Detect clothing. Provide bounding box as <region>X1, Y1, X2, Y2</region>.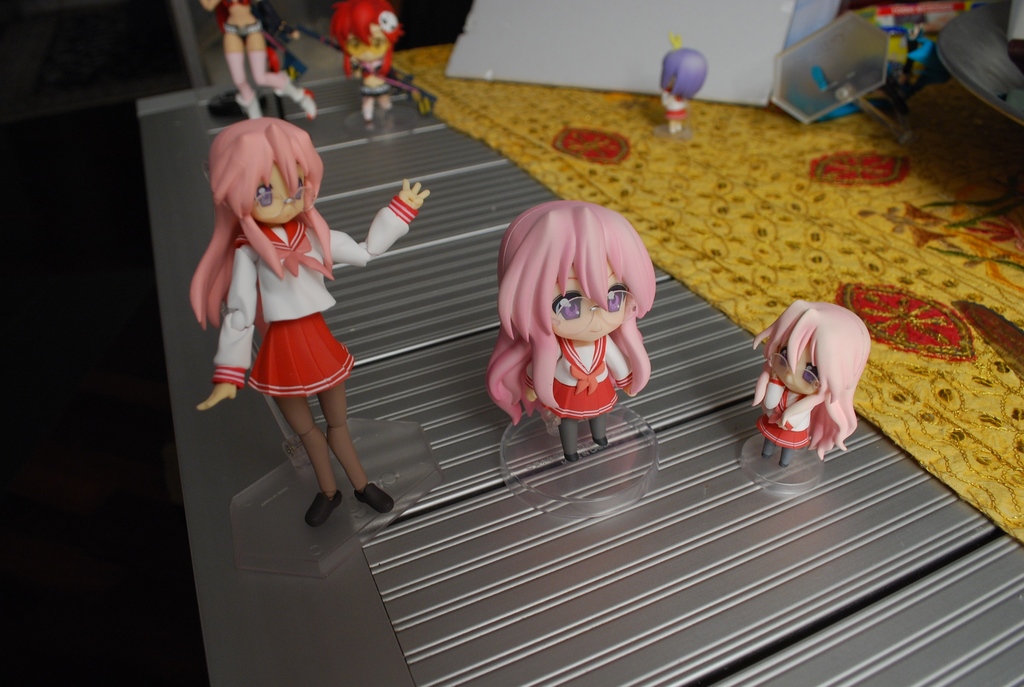
<region>540, 326, 634, 418</region>.
